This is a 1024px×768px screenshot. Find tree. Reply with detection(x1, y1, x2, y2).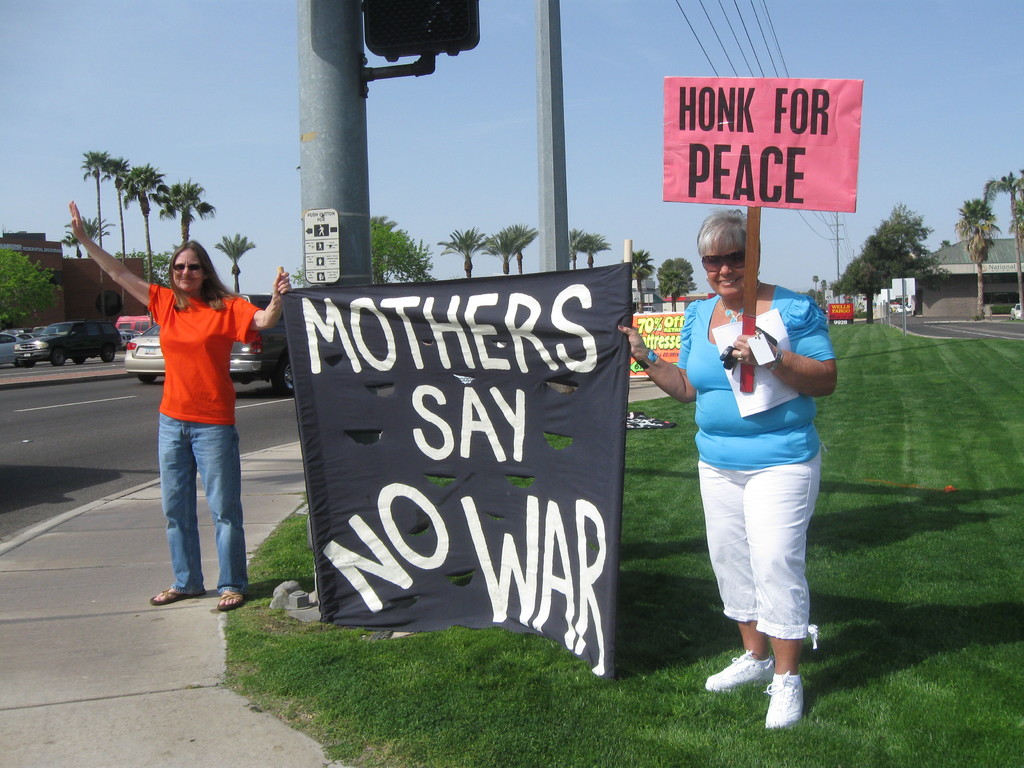
detection(862, 192, 938, 280).
